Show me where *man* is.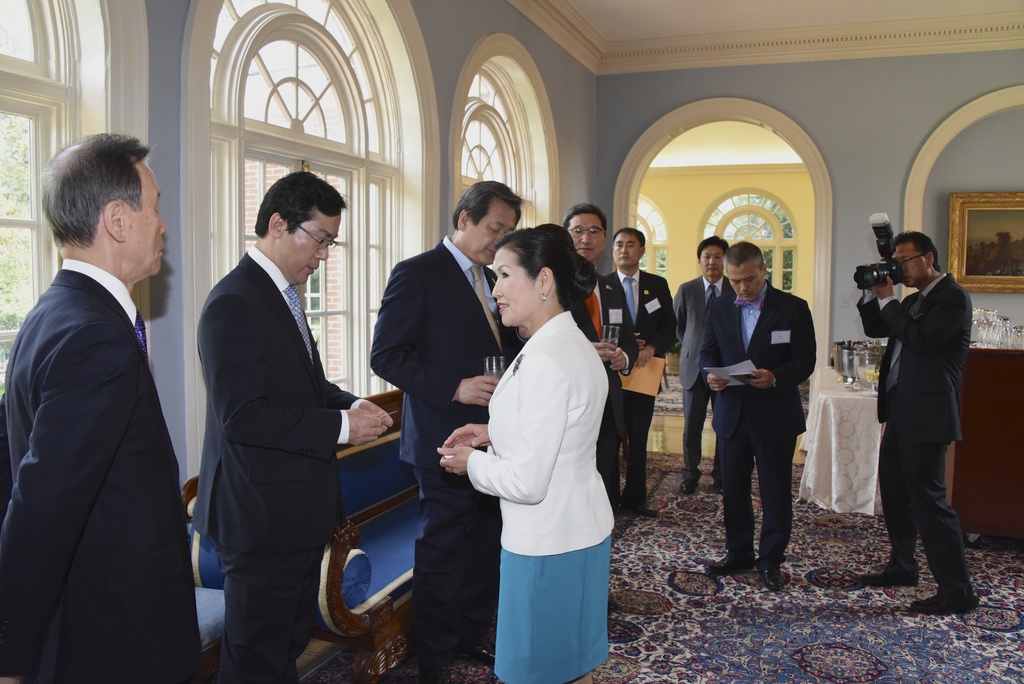
*man* is at <box>863,211,986,607</box>.
